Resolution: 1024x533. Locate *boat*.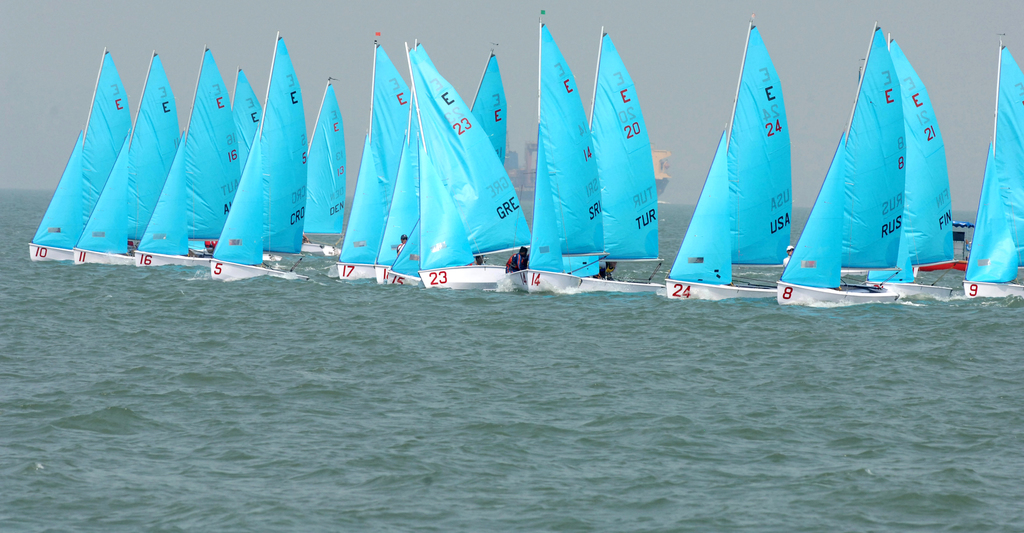
297/72/343/258.
